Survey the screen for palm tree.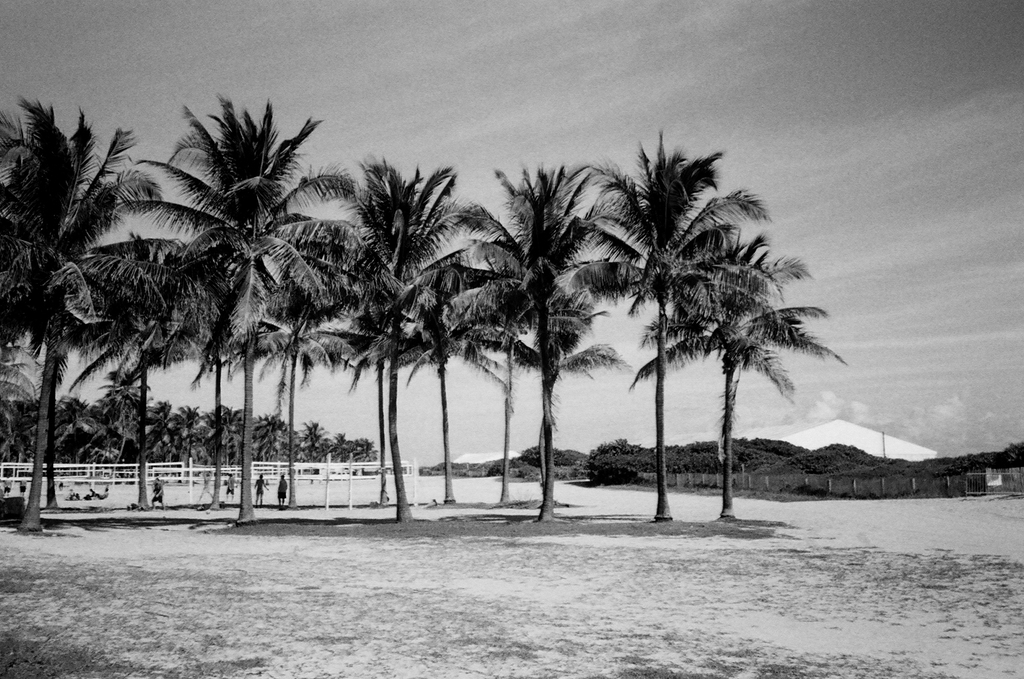
Survey found: <region>216, 133, 290, 468</region>.
